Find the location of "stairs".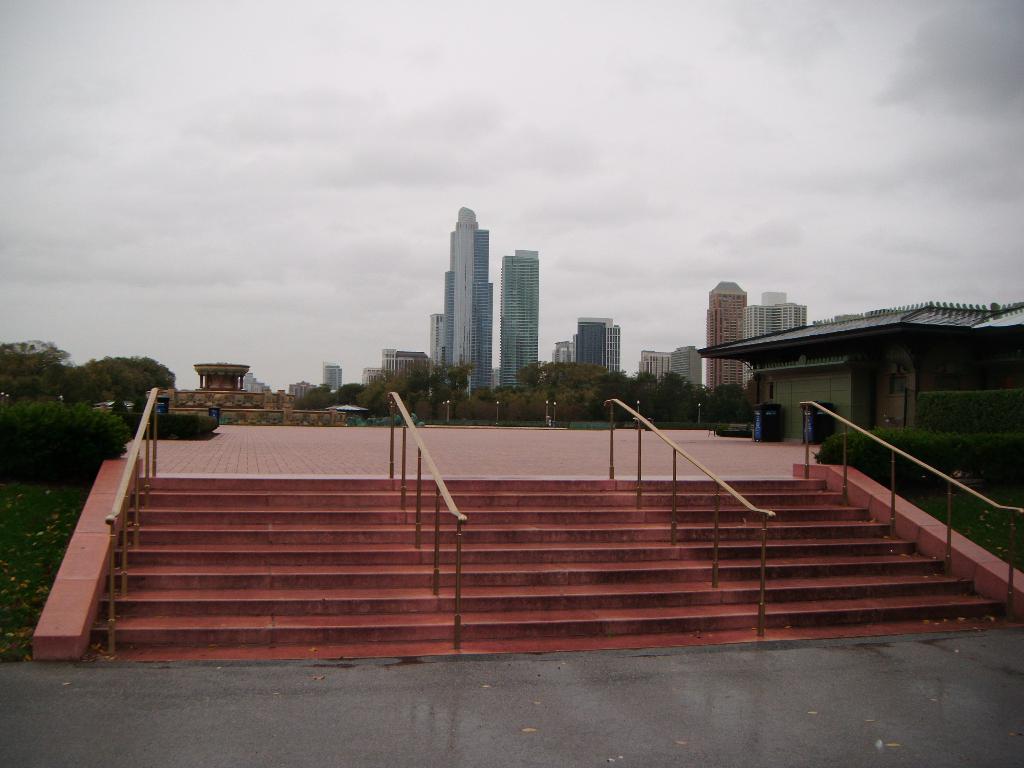
Location: [left=79, top=468, right=1023, bottom=655].
